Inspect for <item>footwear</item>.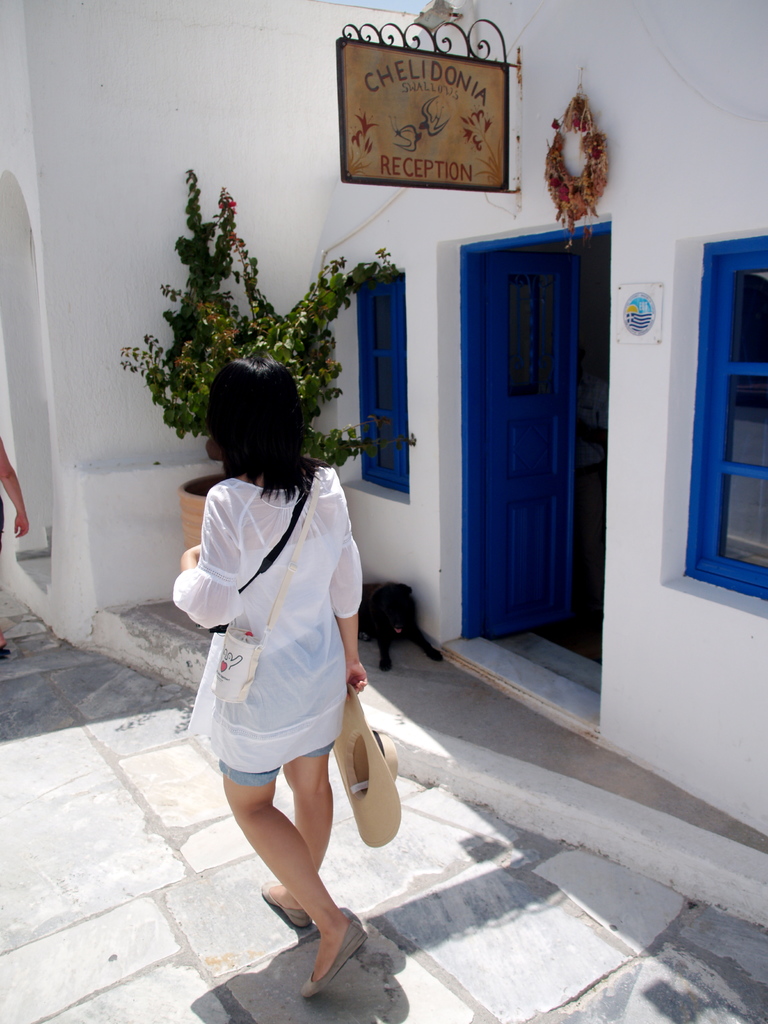
Inspection: {"x1": 258, "y1": 875, "x2": 317, "y2": 934}.
